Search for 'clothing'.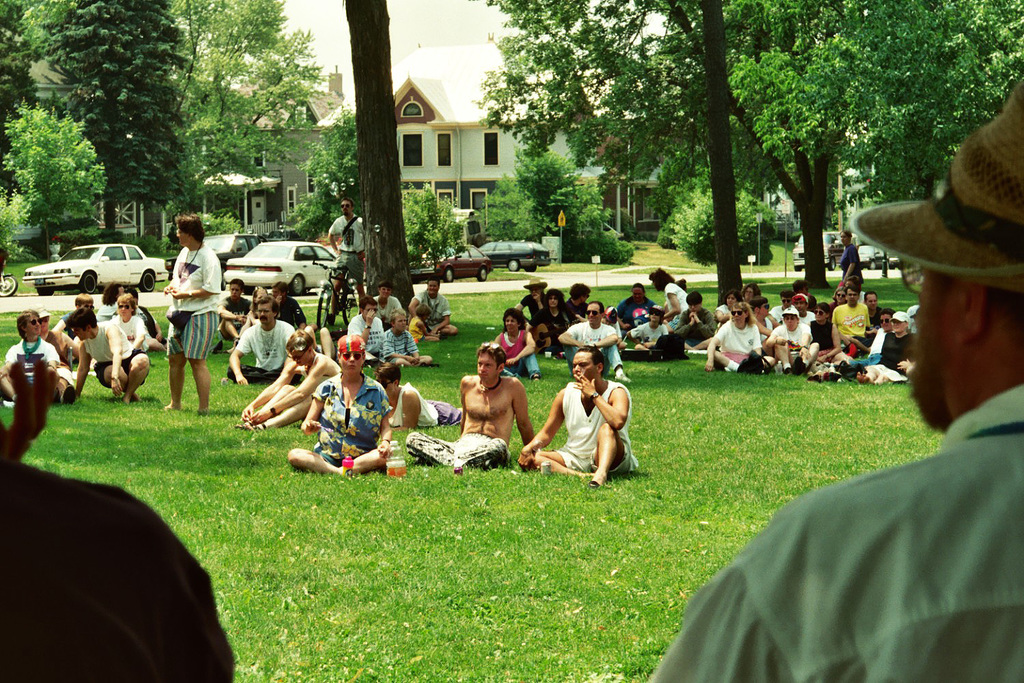
Found at [x1=327, y1=217, x2=367, y2=288].
